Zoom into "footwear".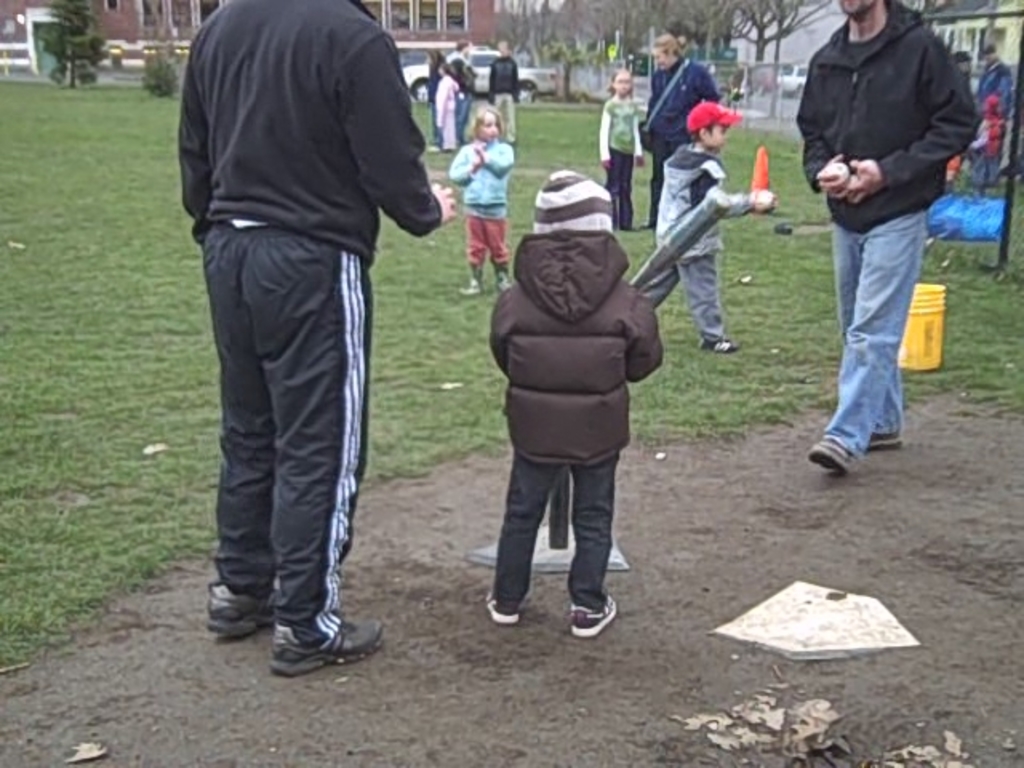
Zoom target: 699, 331, 739, 349.
